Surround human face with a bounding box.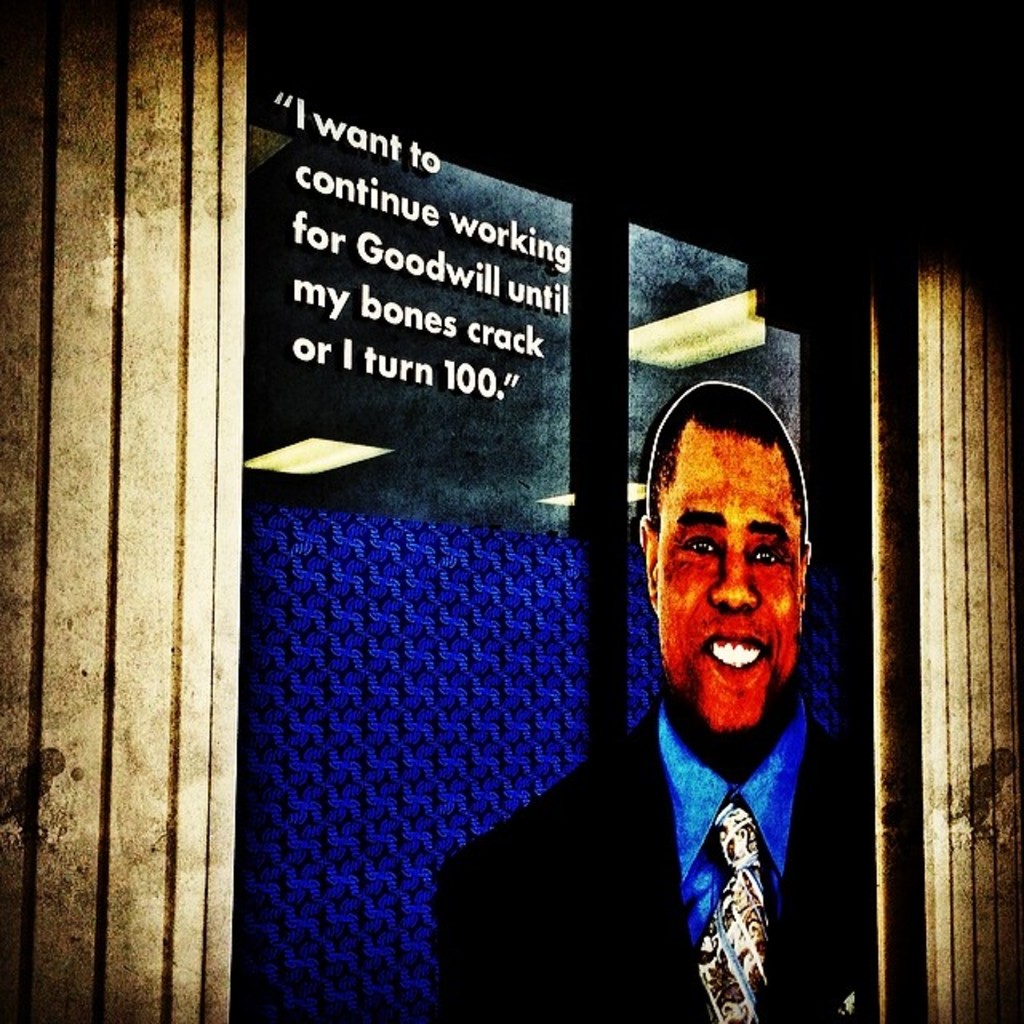
{"left": 659, "top": 422, "right": 800, "bottom": 730}.
